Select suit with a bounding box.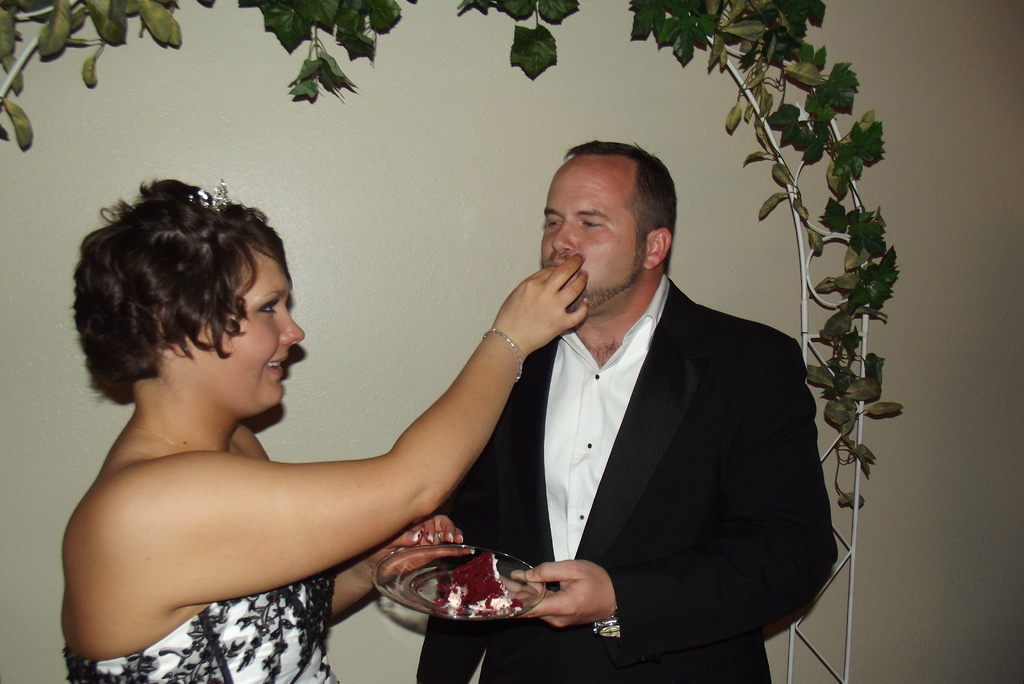
box(463, 202, 823, 664).
